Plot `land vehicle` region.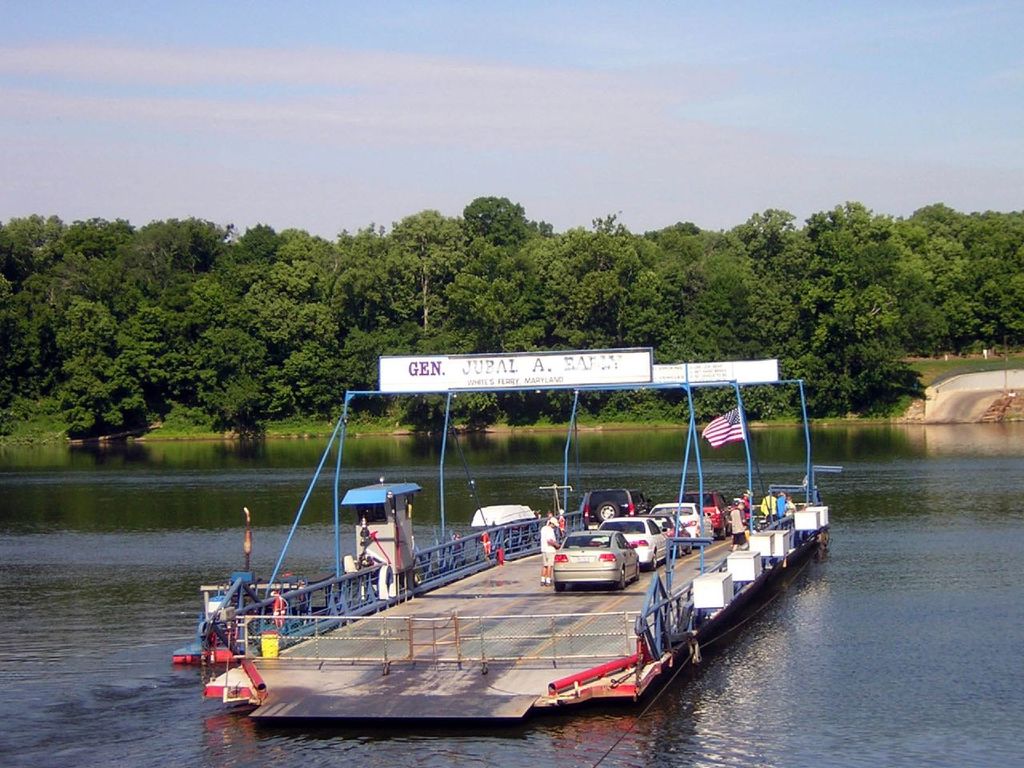
Plotted at box(604, 514, 670, 574).
